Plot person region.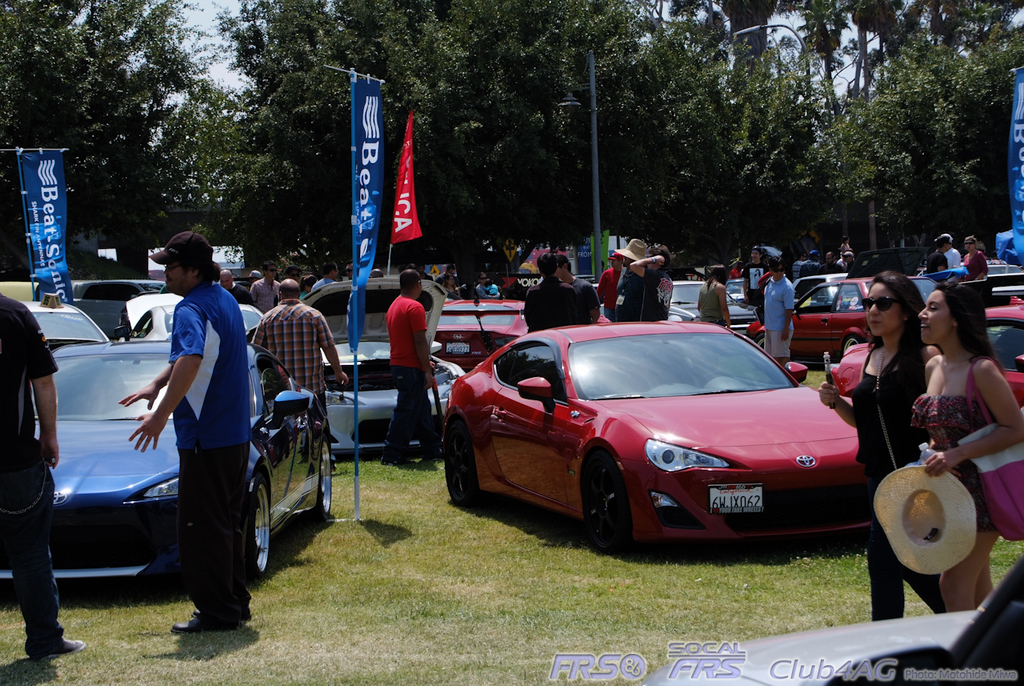
Plotted at BBox(626, 232, 671, 326).
